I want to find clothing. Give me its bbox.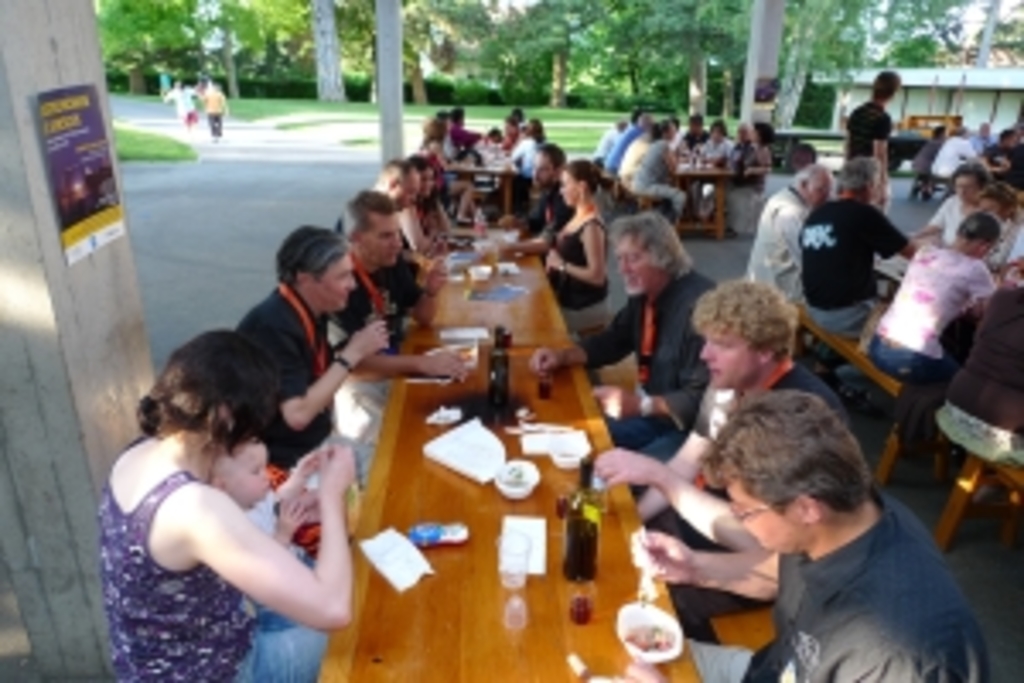
bbox=[543, 215, 614, 338].
